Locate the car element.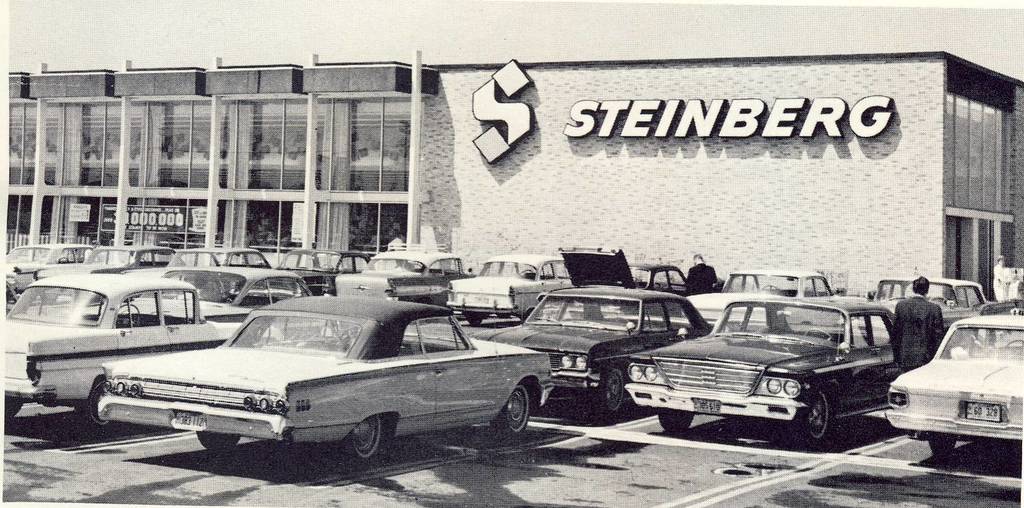
Element bbox: 871 277 988 330.
